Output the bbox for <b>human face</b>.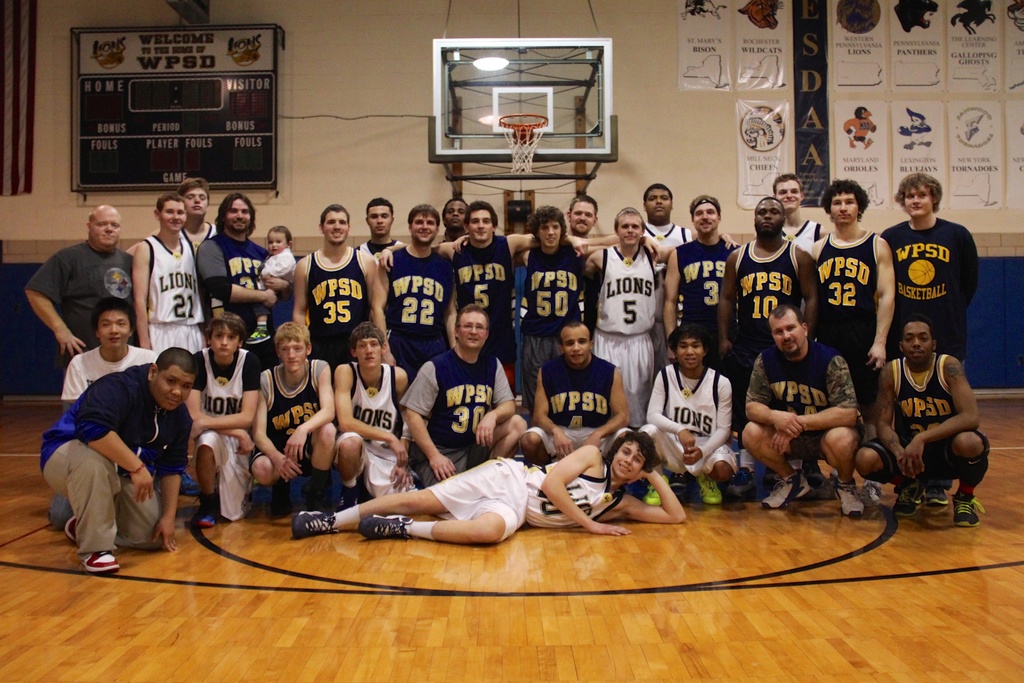
x1=369, y1=206, x2=389, y2=230.
